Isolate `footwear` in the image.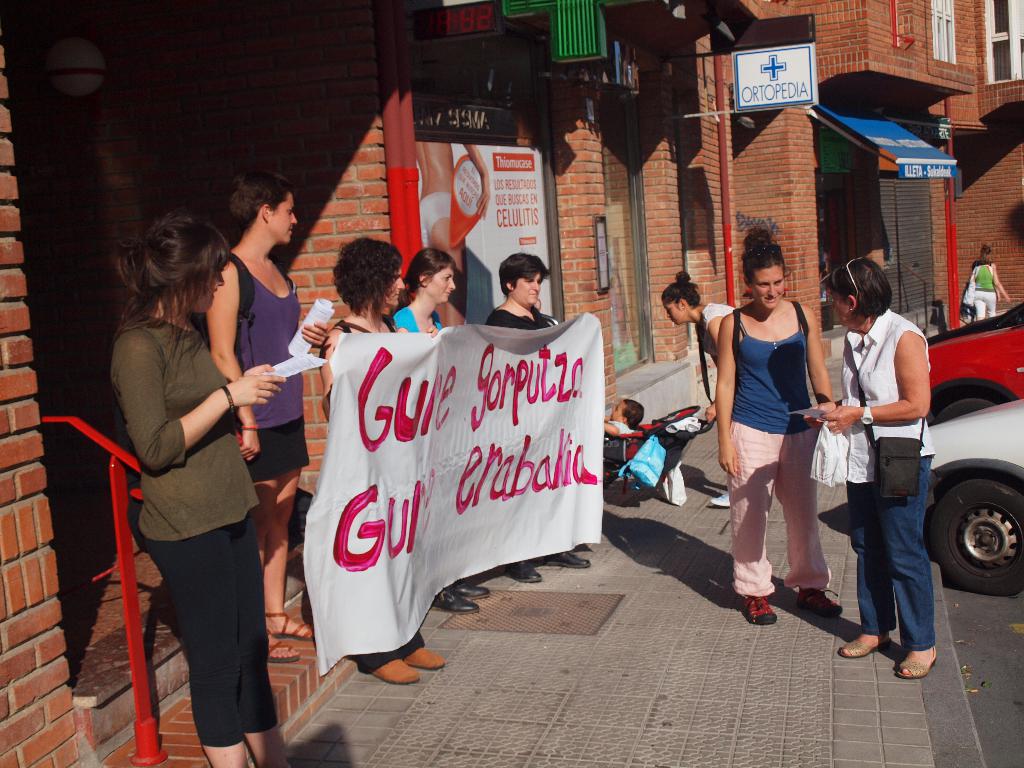
Isolated region: <bbox>403, 646, 444, 669</bbox>.
